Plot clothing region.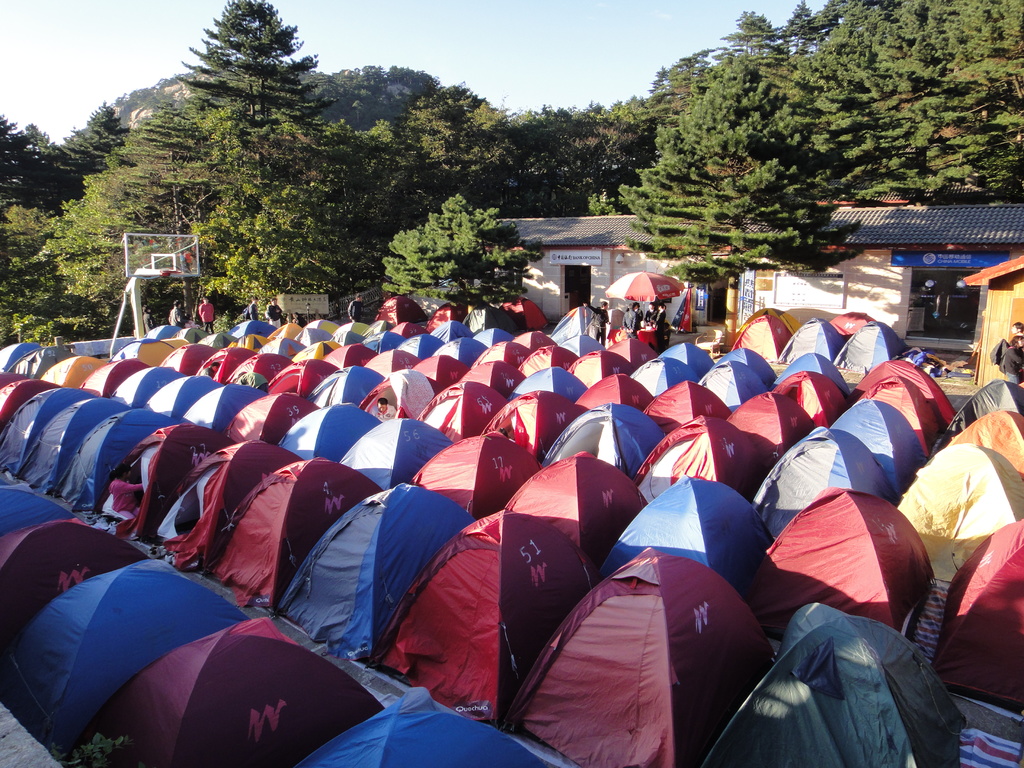
Plotted at (left=248, top=303, right=259, bottom=319).
